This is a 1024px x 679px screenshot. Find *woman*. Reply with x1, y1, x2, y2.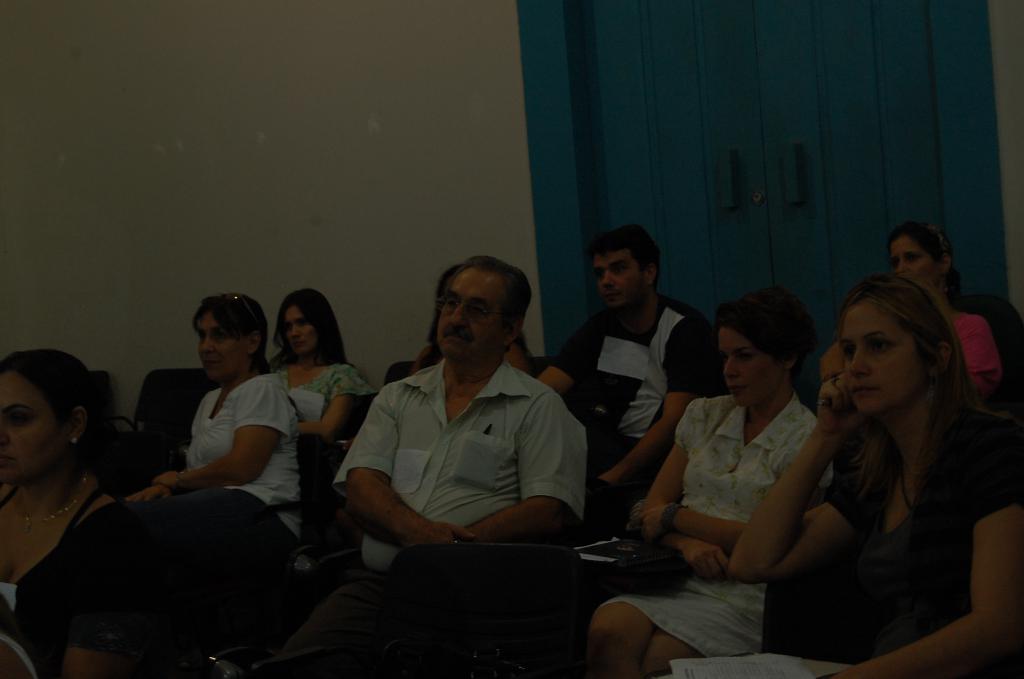
579, 290, 837, 678.
